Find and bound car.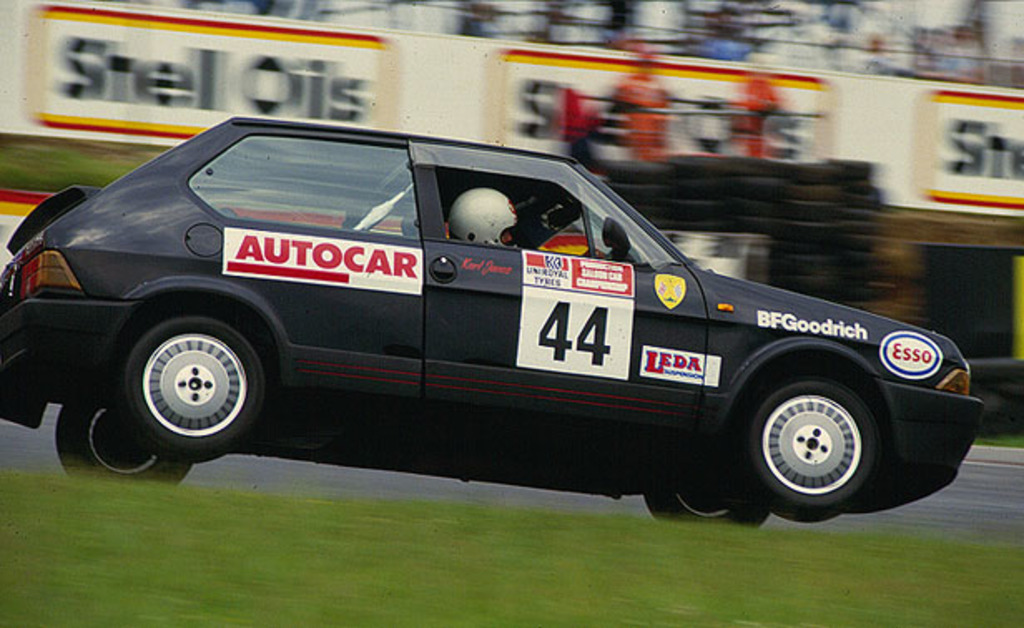
Bound: x1=0 y1=116 x2=987 y2=532.
